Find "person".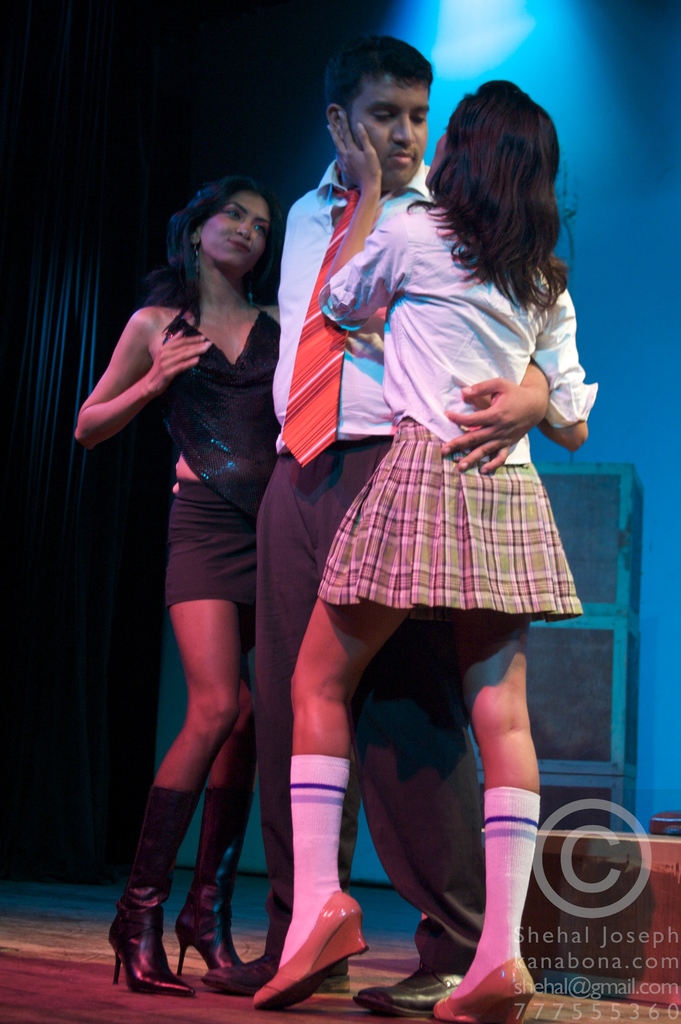
pyautogui.locateOnScreen(76, 178, 285, 1000).
